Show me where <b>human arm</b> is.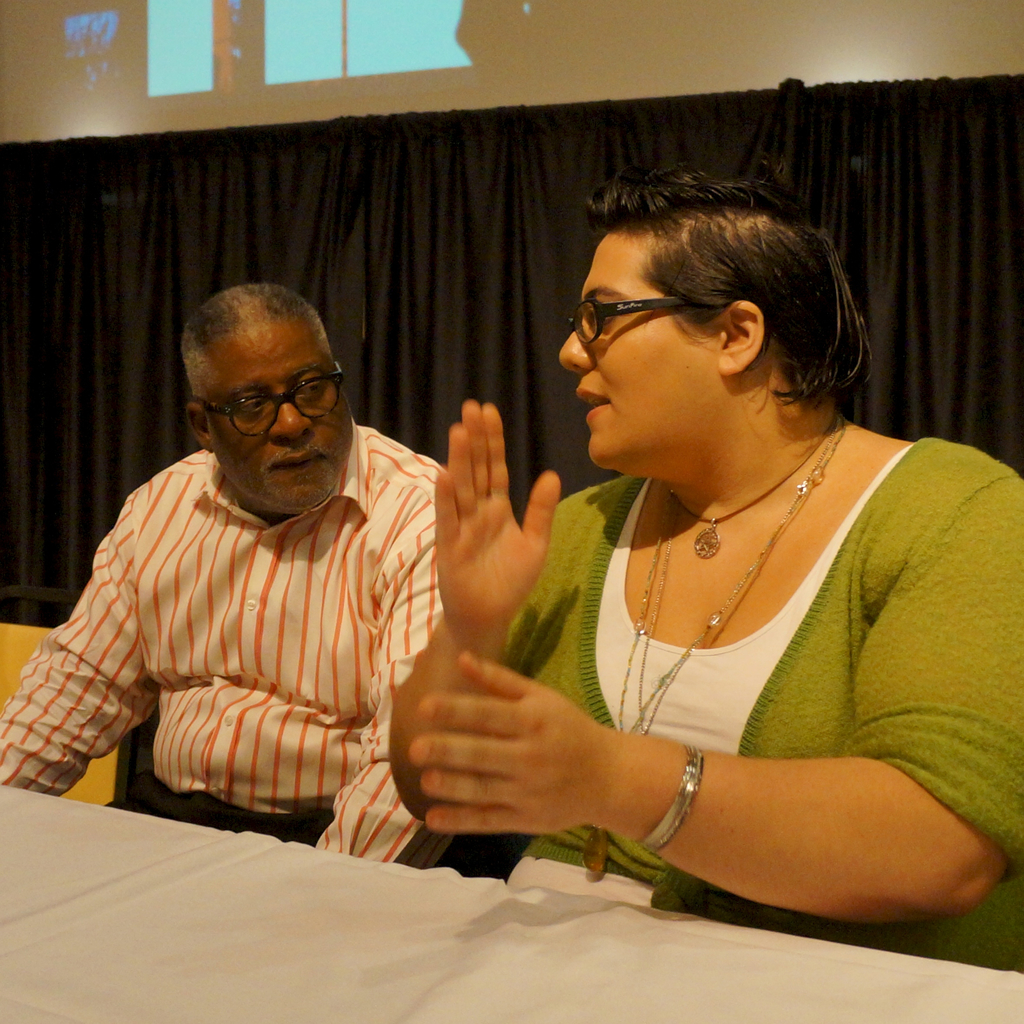
<b>human arm</b> is at [x1=0, y1=488, x2=183, y2=803].
